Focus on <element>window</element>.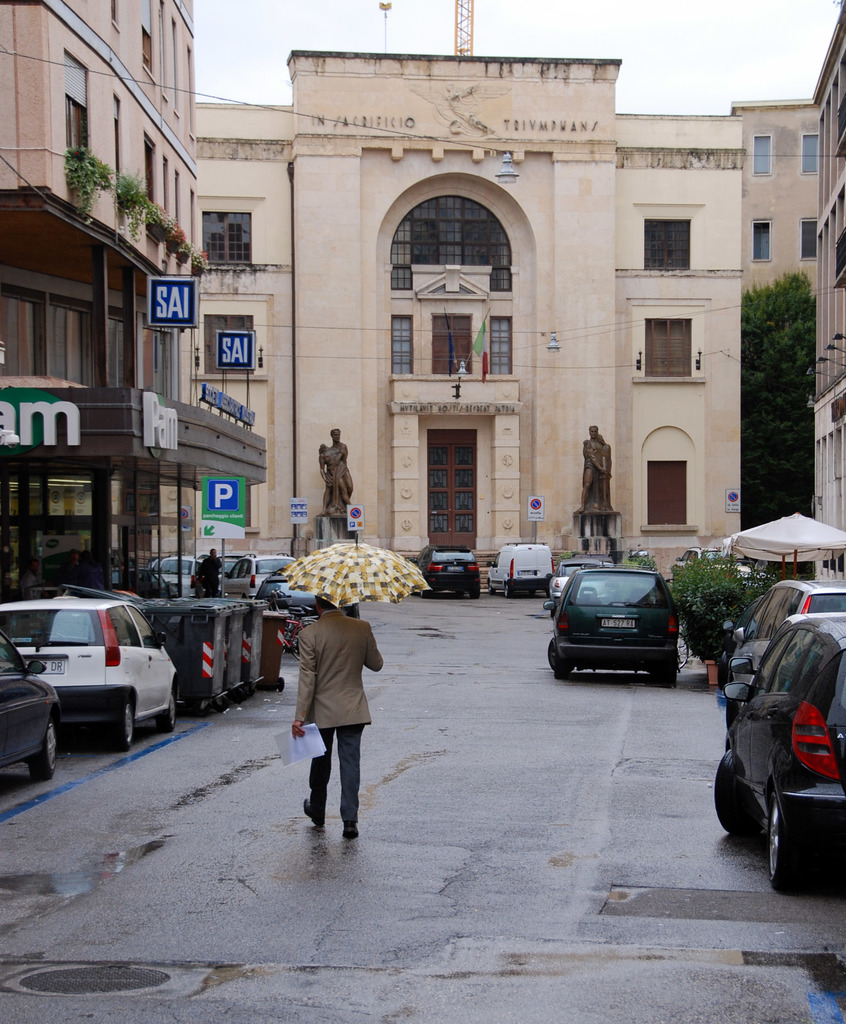
Focused at pyautogui.locateOnScreen(387, 314, 419, 373).
